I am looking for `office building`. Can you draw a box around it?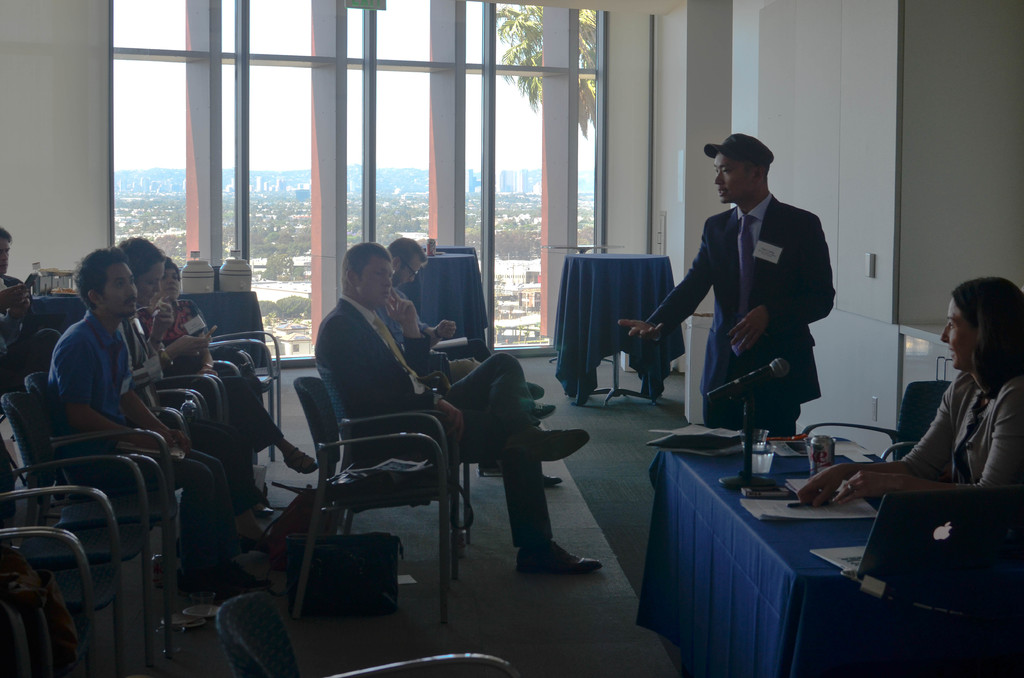
Sure, the bounding box is <bbox>138, 11, 1023, 677</bbox>.
